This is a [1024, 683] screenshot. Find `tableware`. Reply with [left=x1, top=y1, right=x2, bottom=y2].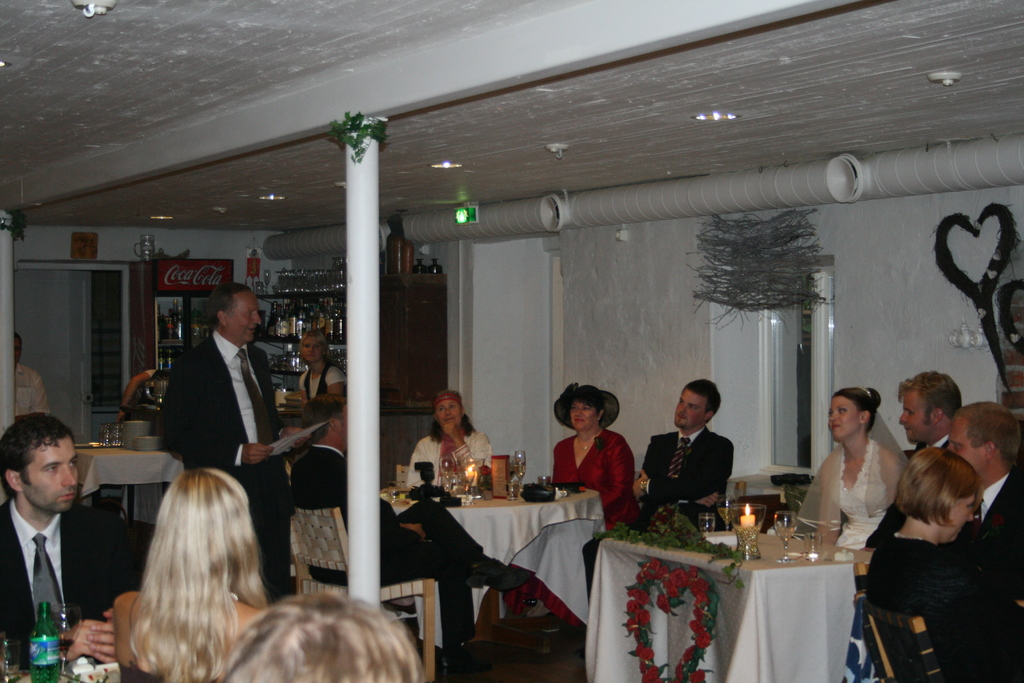
[left=799, top=531, right=831, bottom=561].
